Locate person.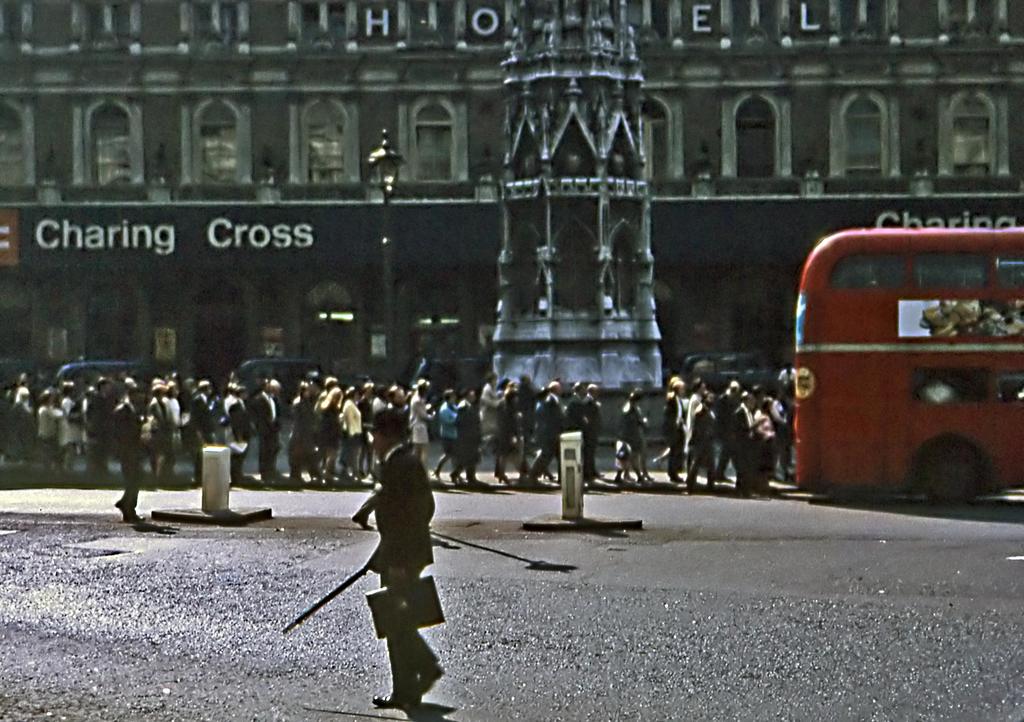
Bounding box: box=[614, 385, 664, 493].
